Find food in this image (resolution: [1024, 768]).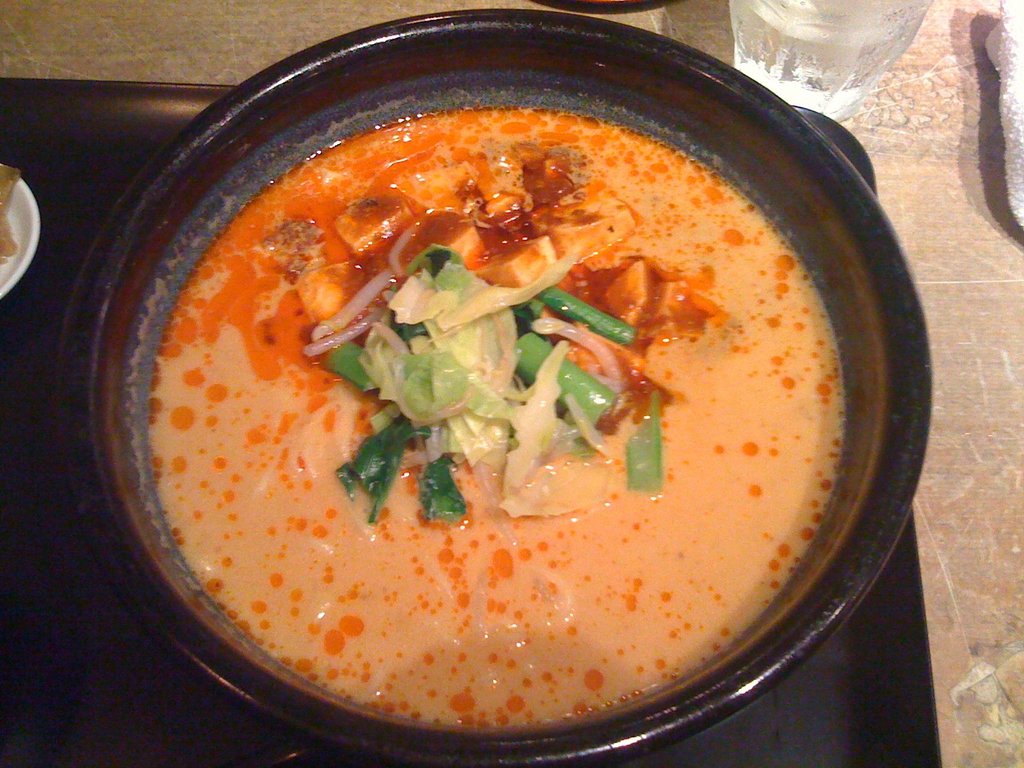
bbox(121, 102, 875, 715).
